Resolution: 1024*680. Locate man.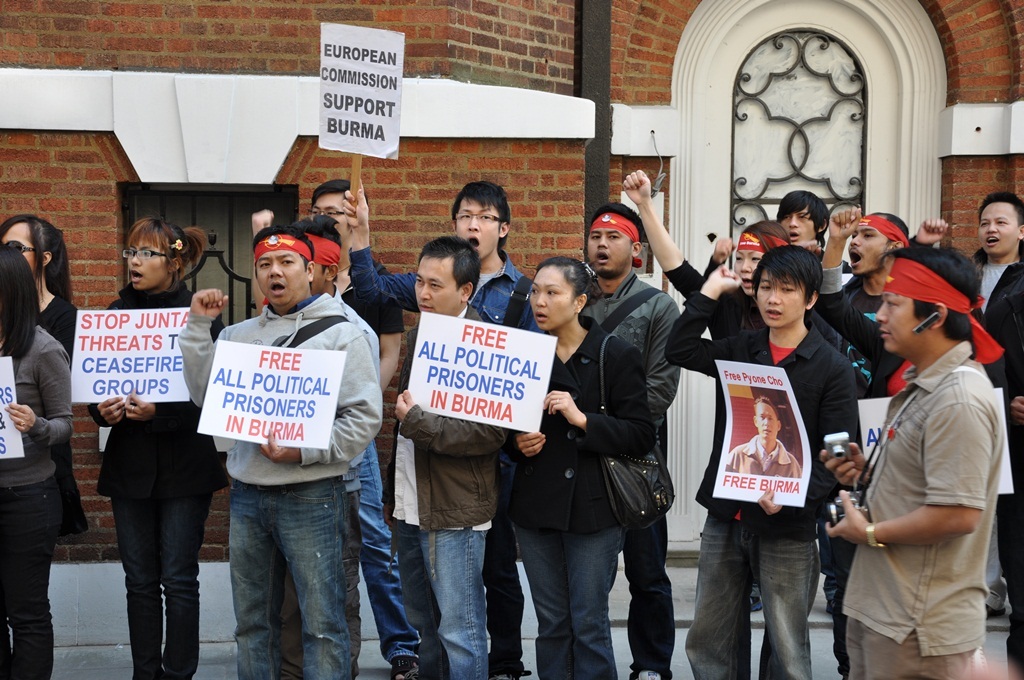
rect(175, 236, 394, 669).
